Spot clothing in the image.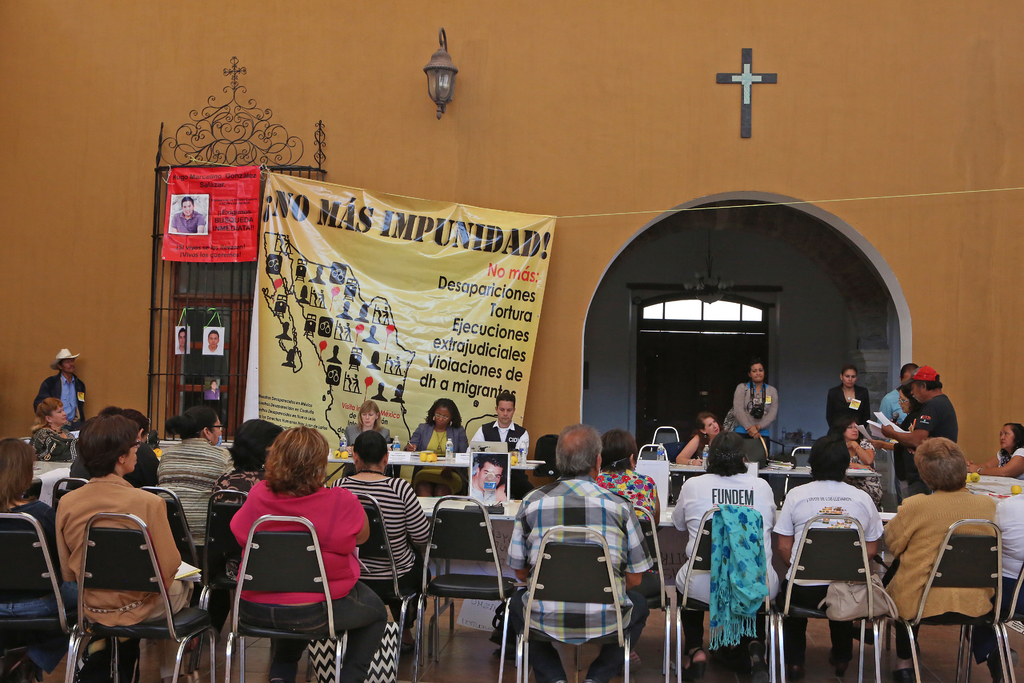
clothing found at rect(673, 475, 783, 641).
